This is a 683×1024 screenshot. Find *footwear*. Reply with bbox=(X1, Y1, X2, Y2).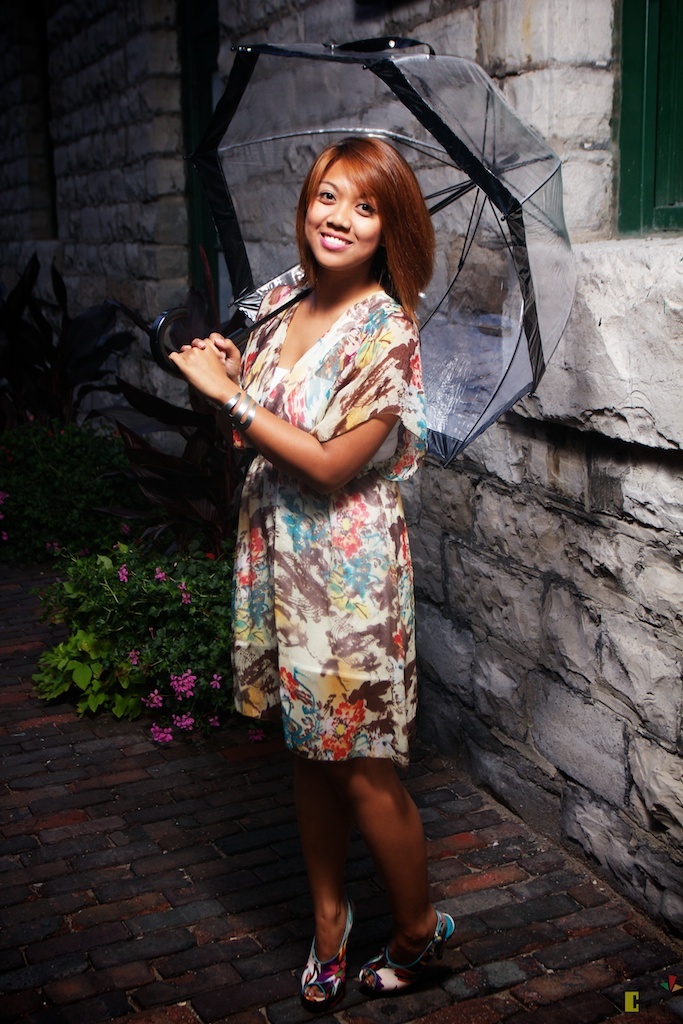
bbox=(359, 915, 458, 987).
